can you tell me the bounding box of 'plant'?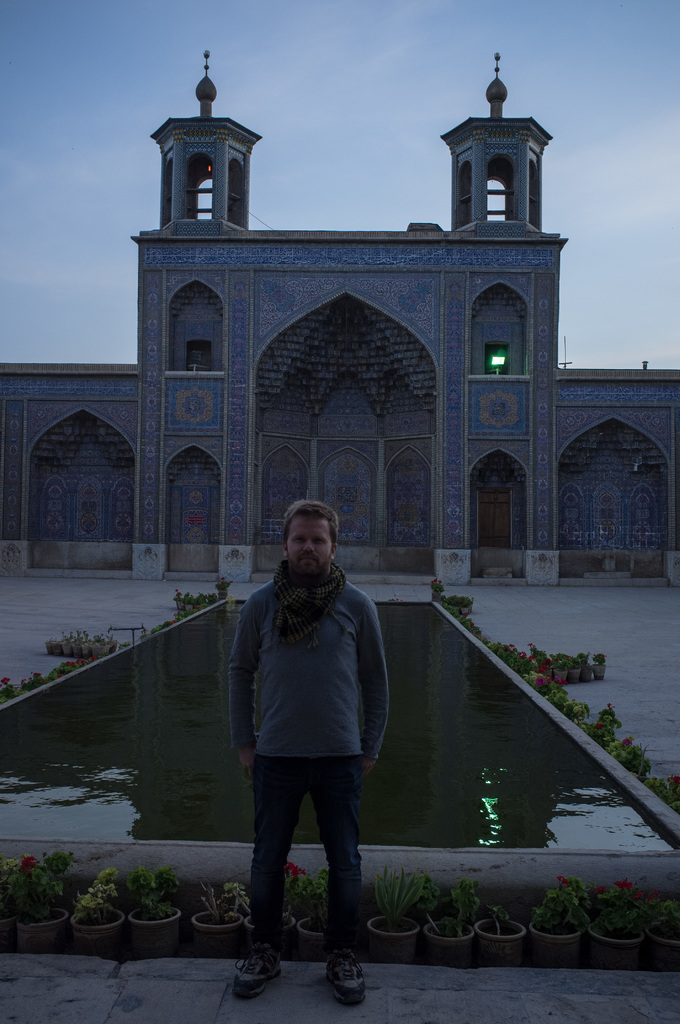
(x1=20, y1=669, x2=53, y2=690).
